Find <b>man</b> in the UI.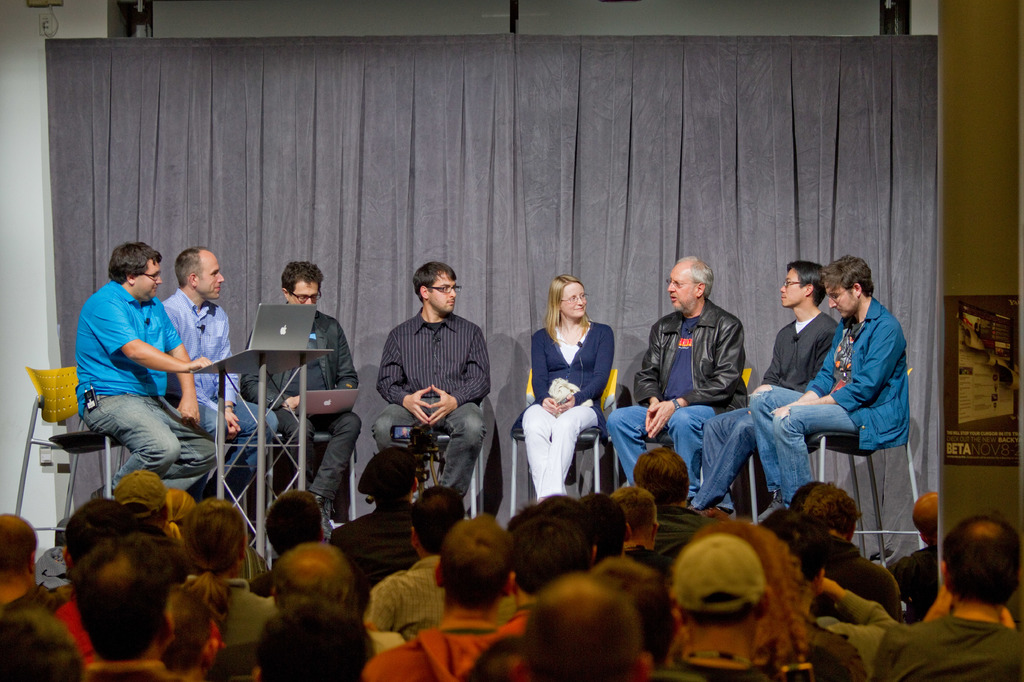
UI element at [left=655, top=532, right=772, bottom=681].
